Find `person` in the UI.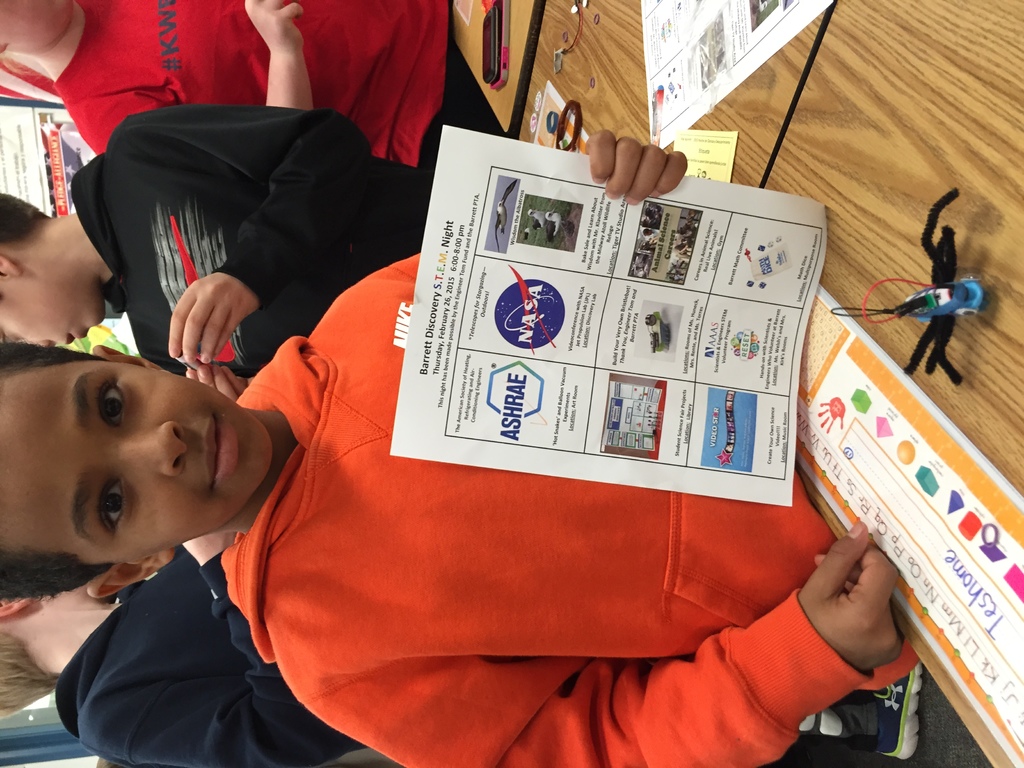
UI element at left=0, top=0, right=463, bottom=167.
